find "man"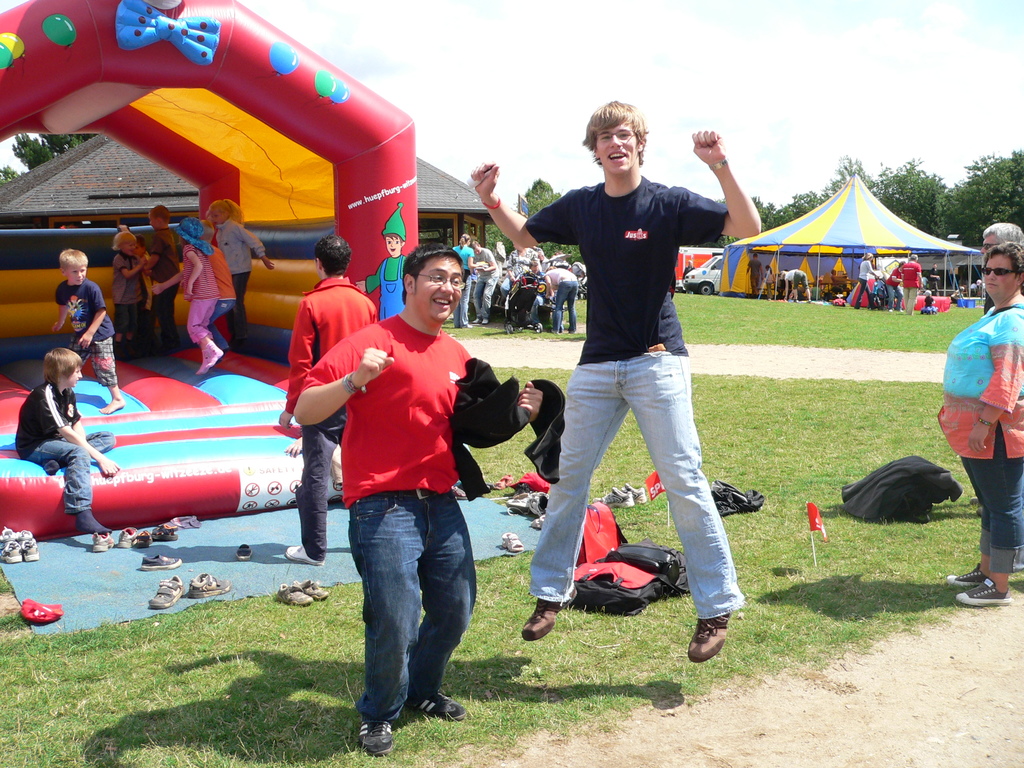
749:252:763:295
